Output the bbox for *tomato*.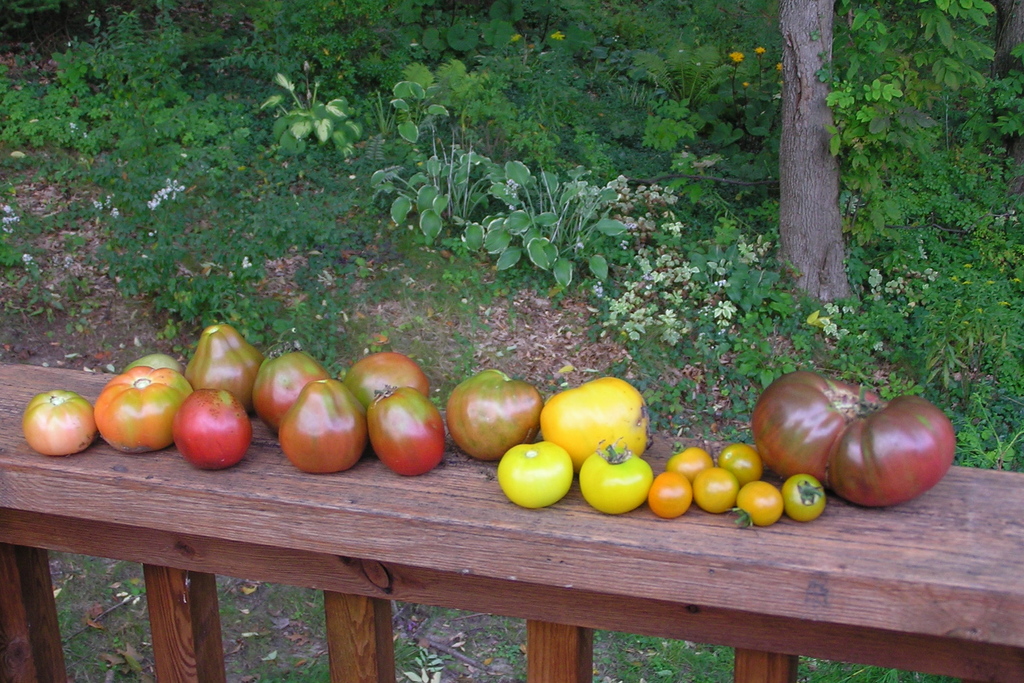
[left=664, top=446, right=708, bottom=475].
